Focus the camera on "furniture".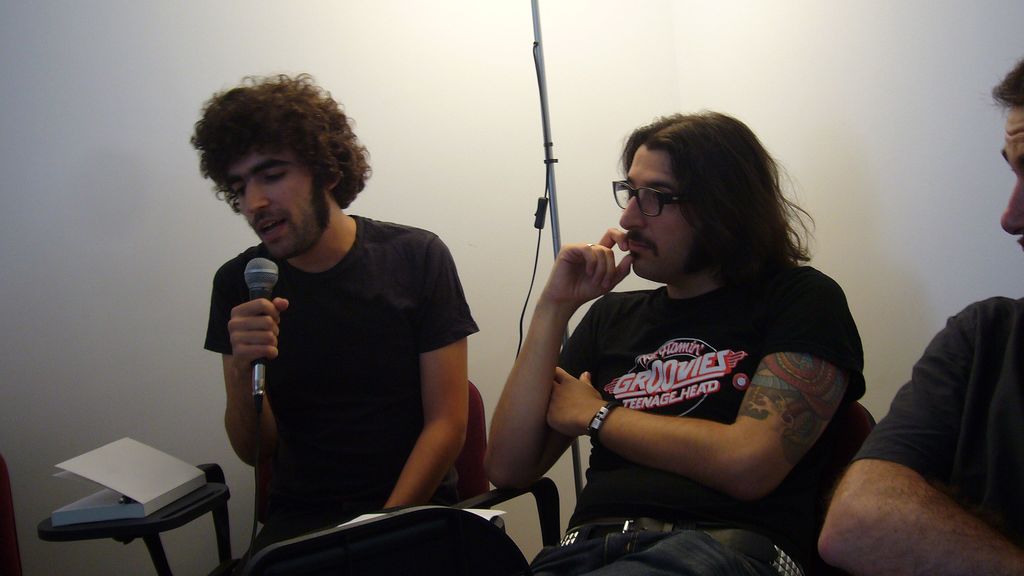
Focus region: {"x1": 0, "y1": 457, "x2": 22, "y2": 575}.
